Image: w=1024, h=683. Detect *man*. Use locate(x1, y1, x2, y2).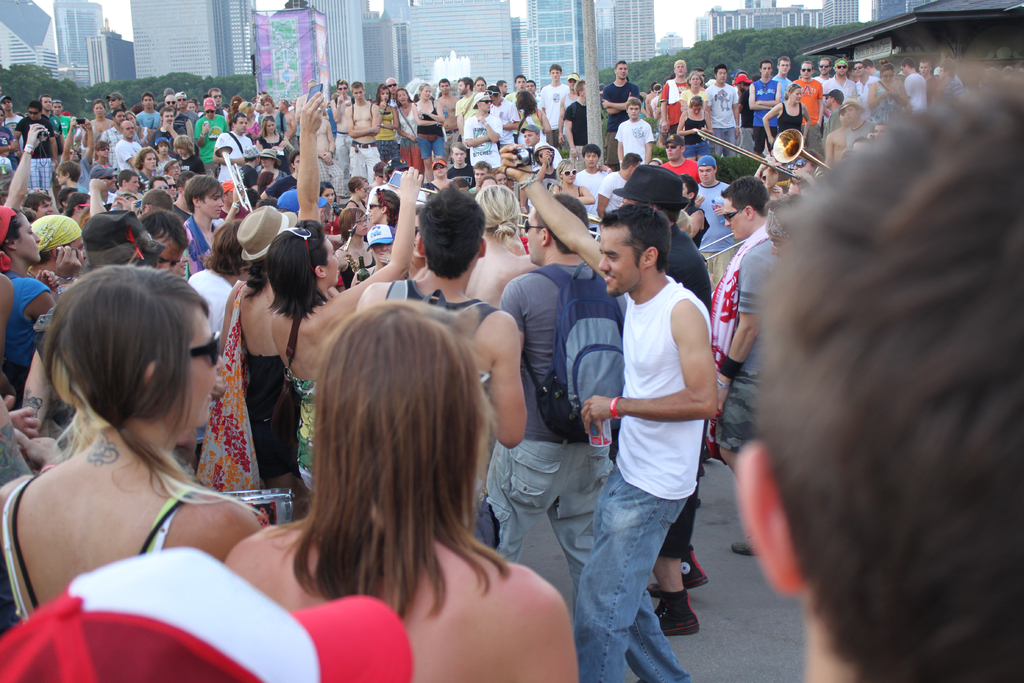
locate(749, 59, 778, 155).
